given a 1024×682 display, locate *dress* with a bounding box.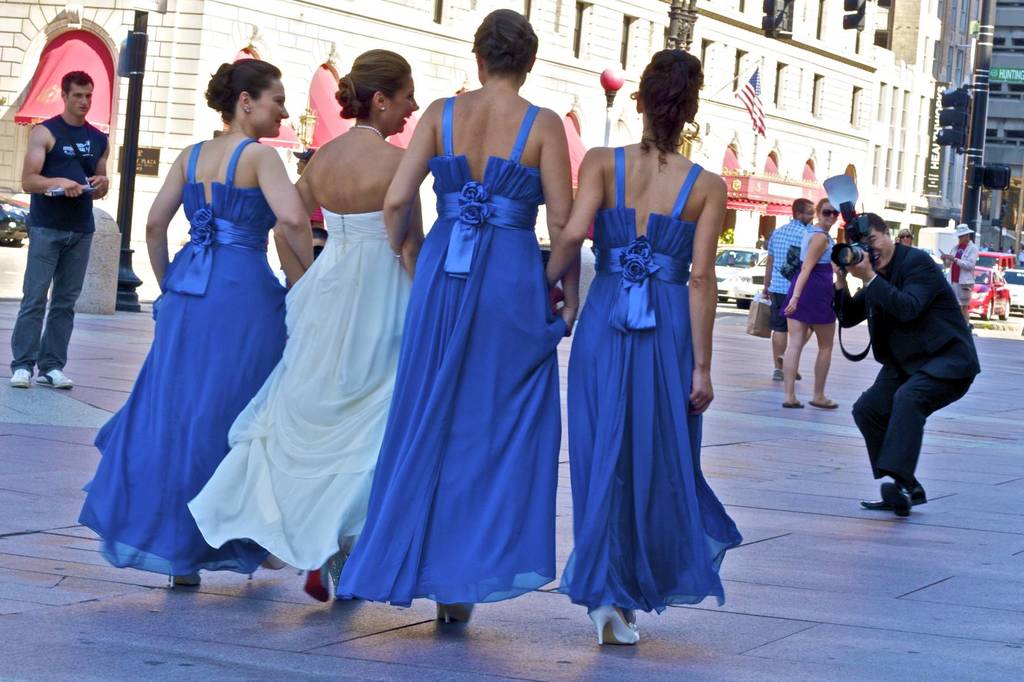
Located: 353 93 565 611.
